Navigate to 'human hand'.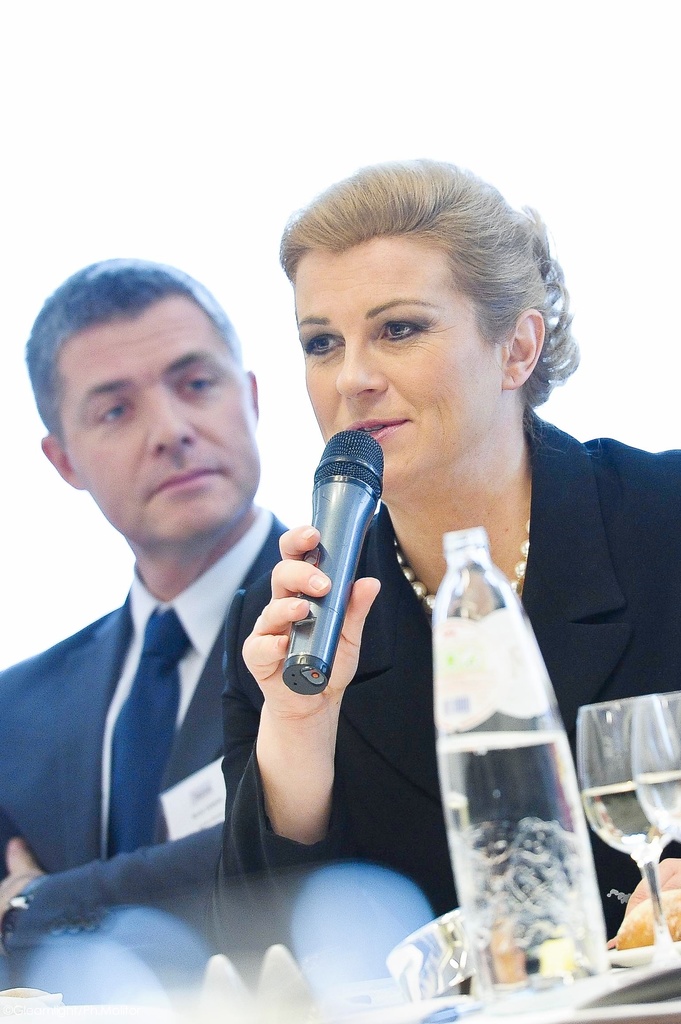
Navigation target: detection(259, 512, 427, 708).
